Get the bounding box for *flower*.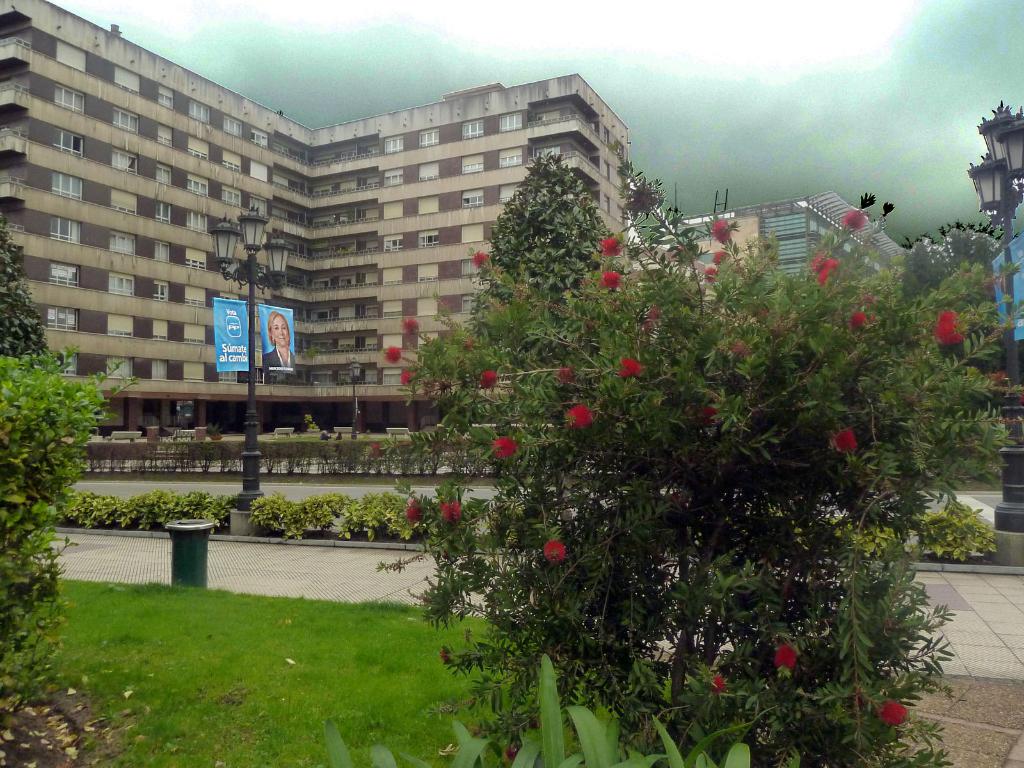
BBox(561, 363, 577, 387).
